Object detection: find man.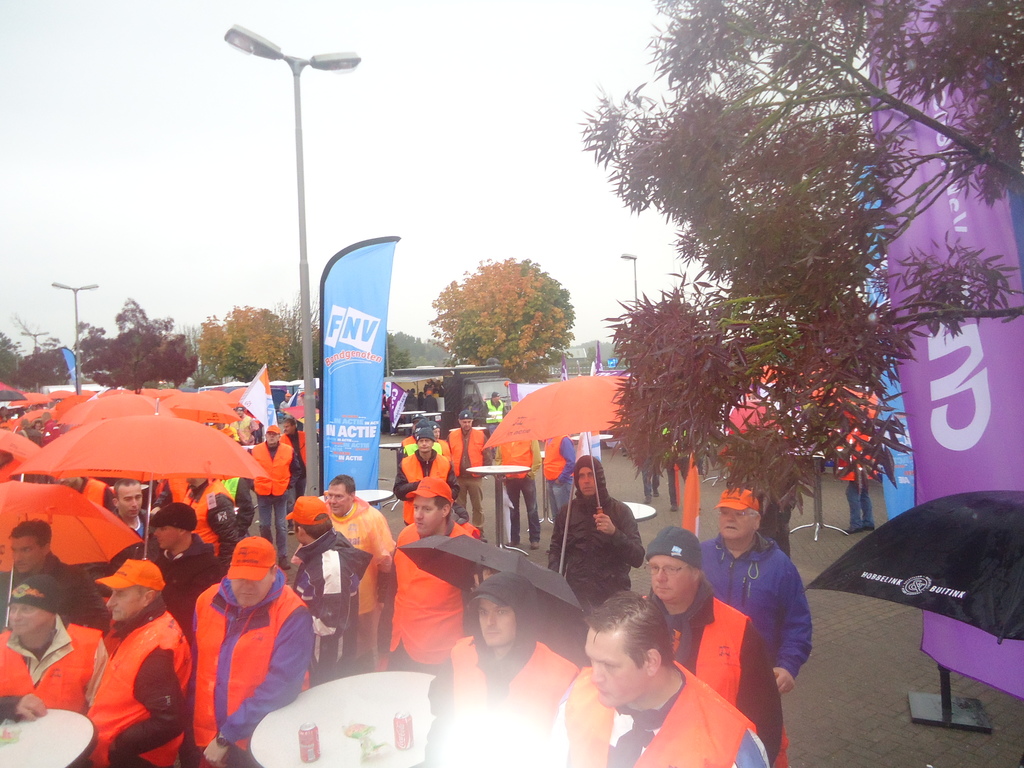
Rect(0, 522, 106, 637).
